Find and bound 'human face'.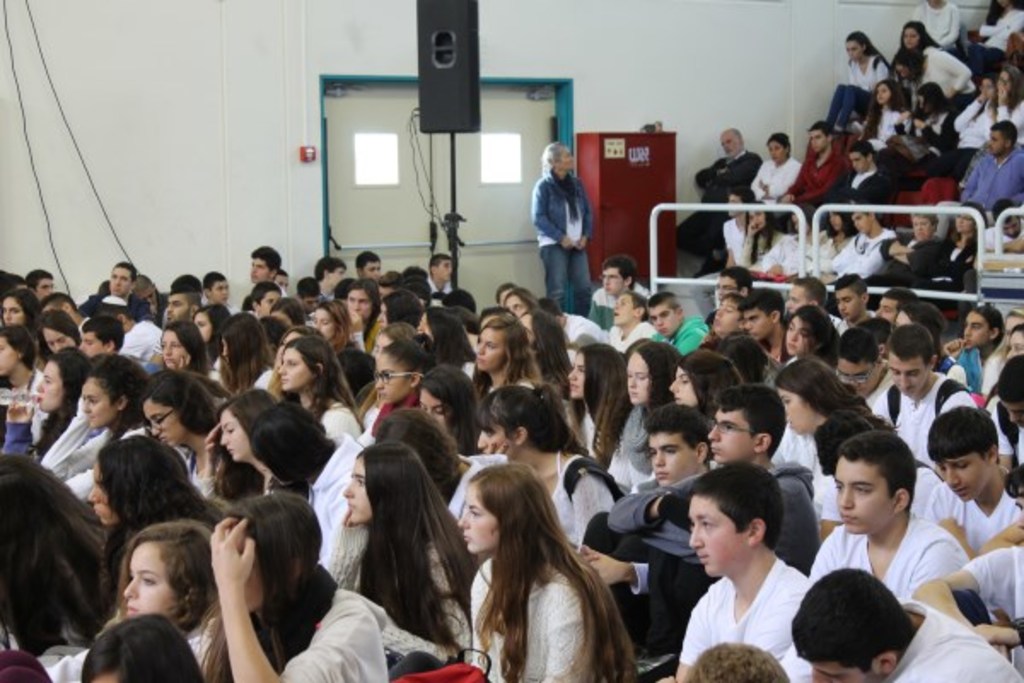
Bound: (0,338,14,372).
